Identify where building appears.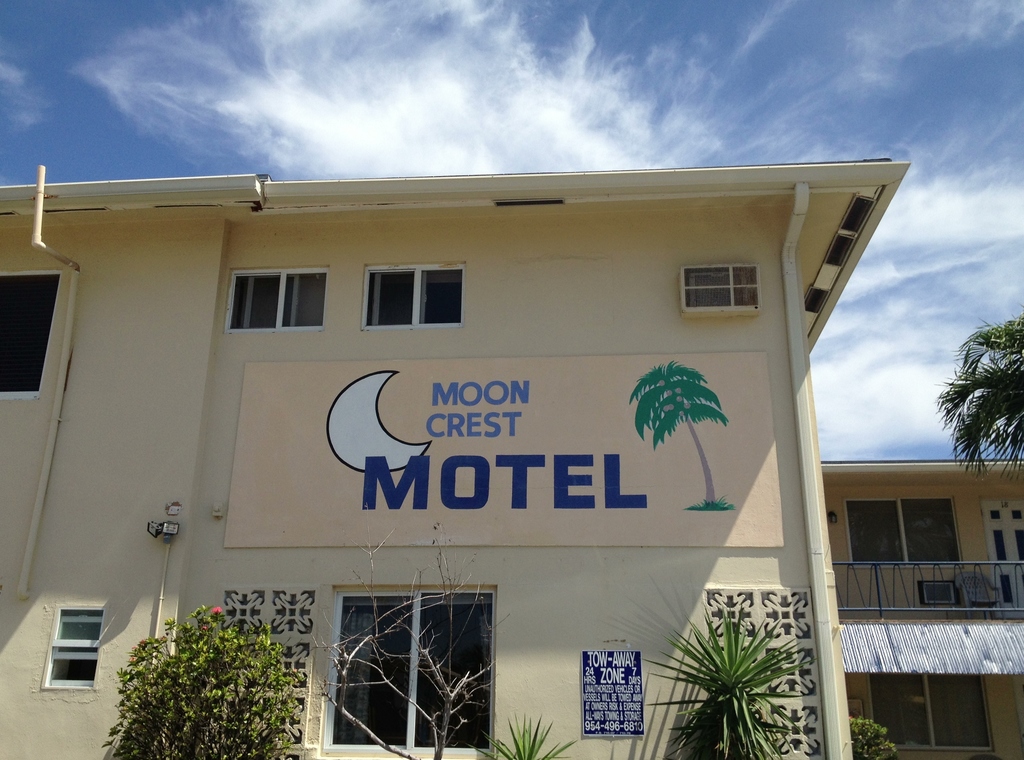
Appears at rect(819, 460, 1023, 759).
